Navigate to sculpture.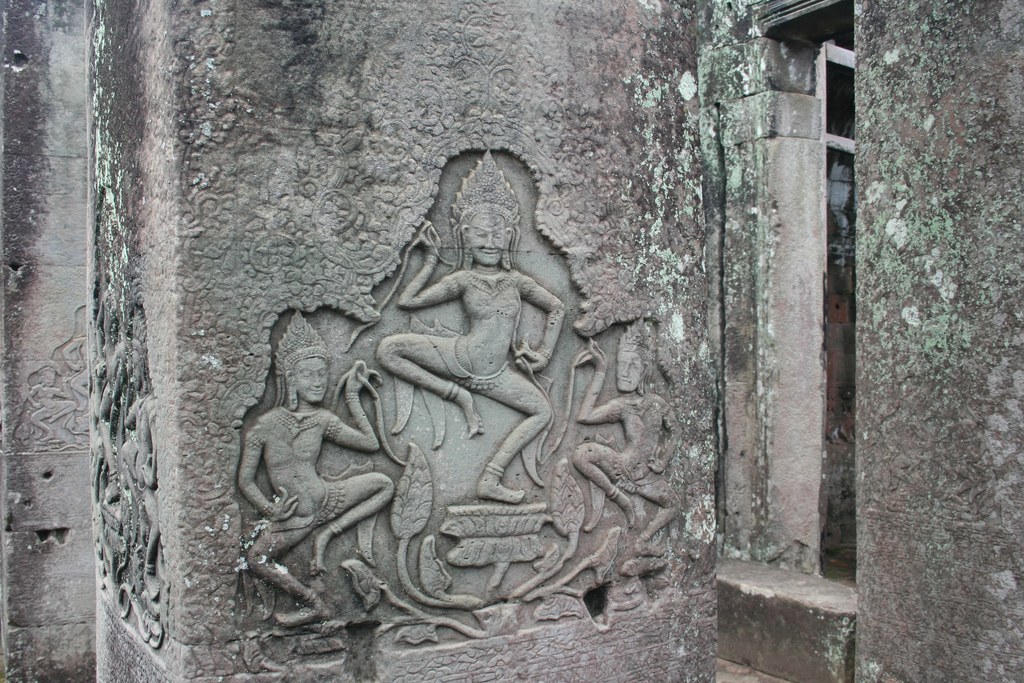
Navigation target: pyautogui.locateOnScreen(248, 309, 403, 634).
